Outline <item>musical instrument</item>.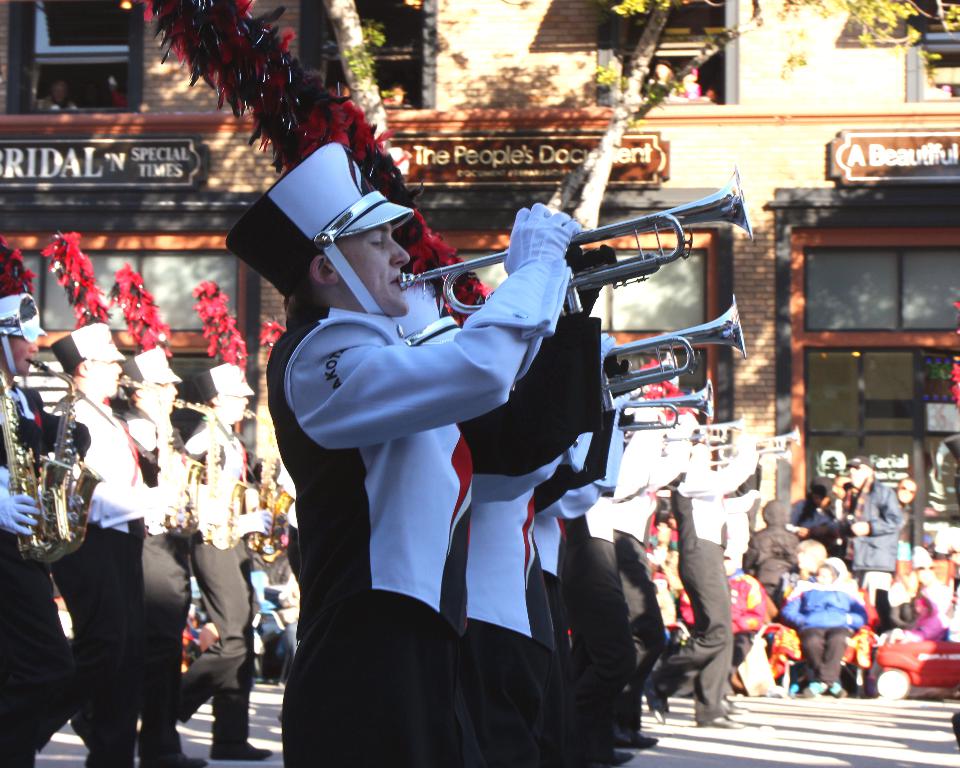
Outline: {"left": 640, "top": 414, "right": 755, "bottom": 479}.
